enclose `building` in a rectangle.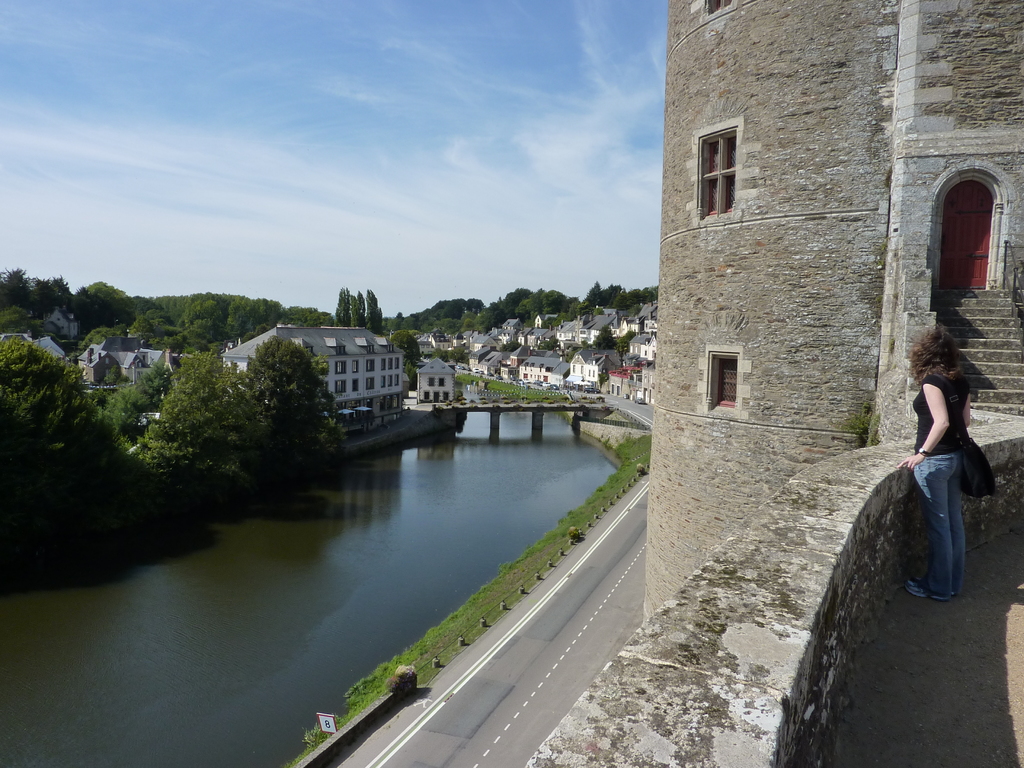
[218, 326, 403, 434].
